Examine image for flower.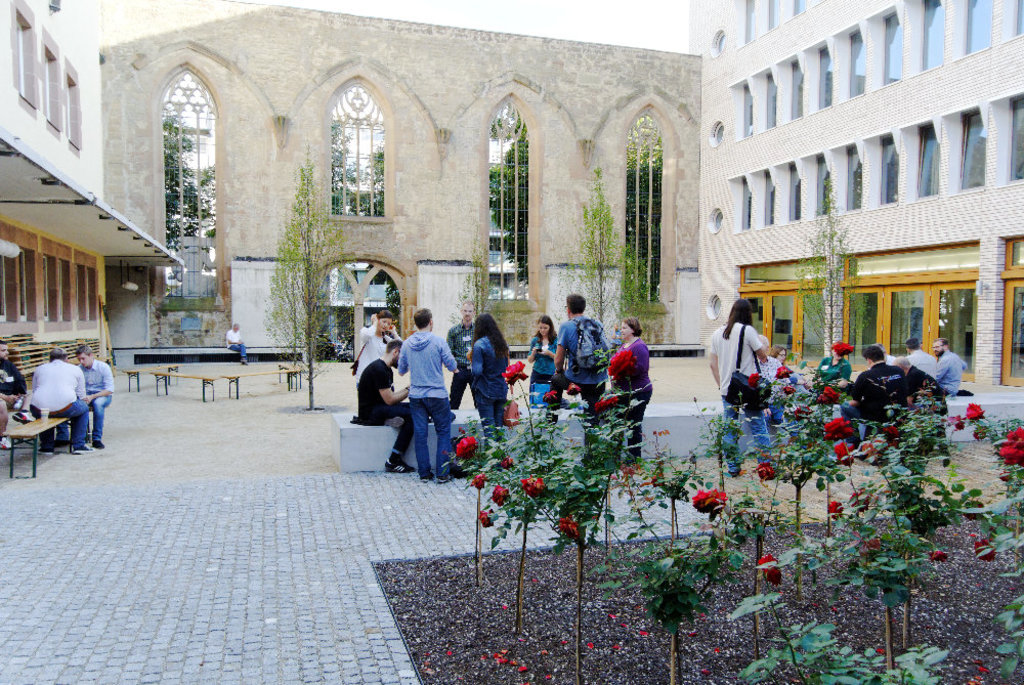
Examination result: 748 367 765 386.
